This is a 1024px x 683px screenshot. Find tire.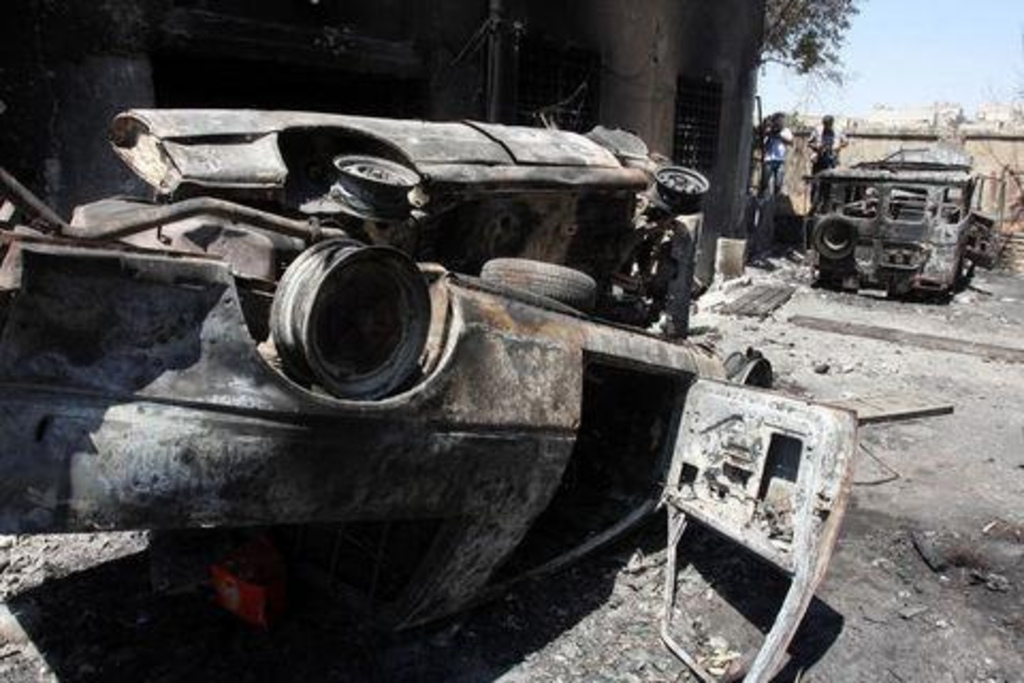
Bounding box: [left=476, top=245, right=602, bottom=314].
